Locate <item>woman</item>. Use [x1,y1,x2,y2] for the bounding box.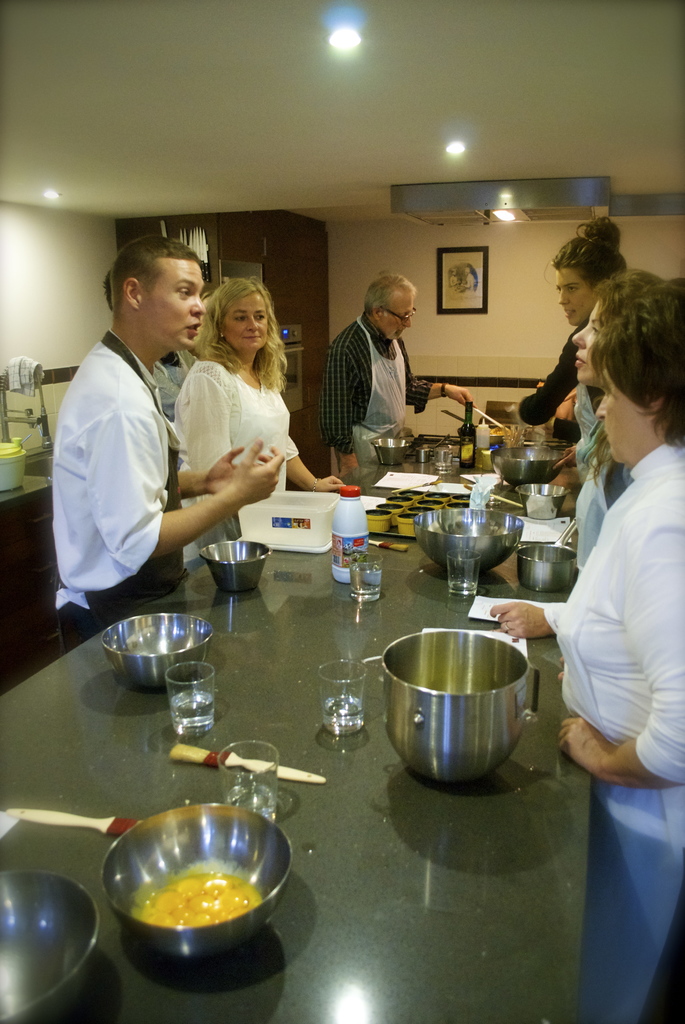
[158,268,299,559].
